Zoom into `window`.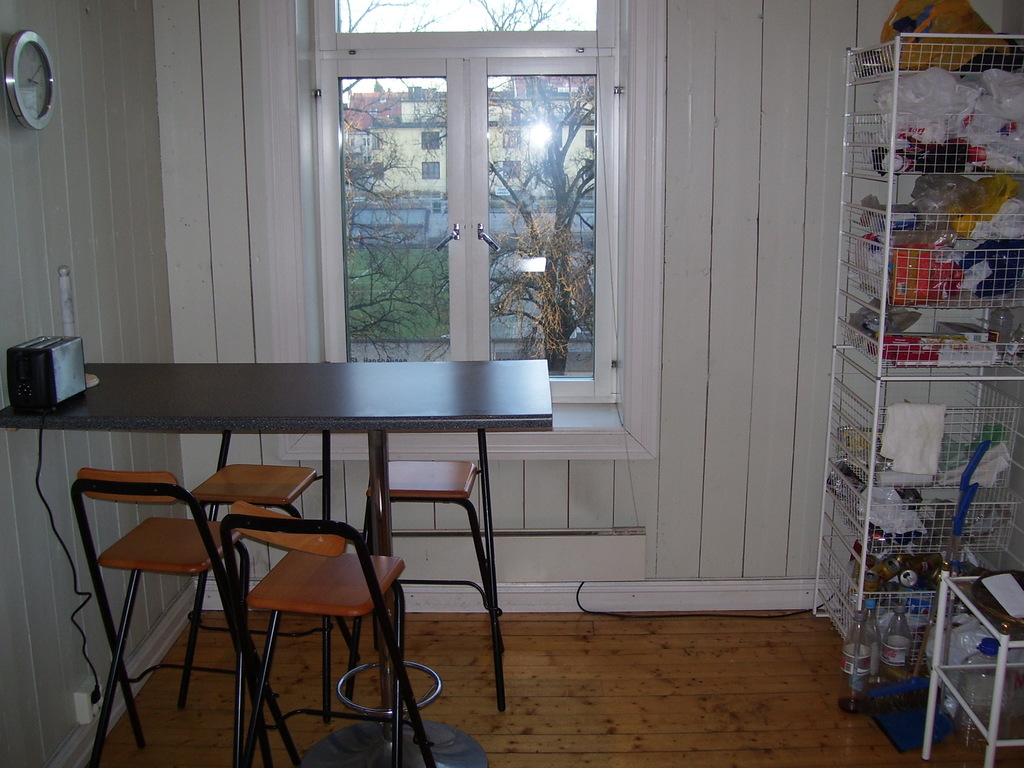
Zoom target: <region>321, 0, 619, 45</region>.
